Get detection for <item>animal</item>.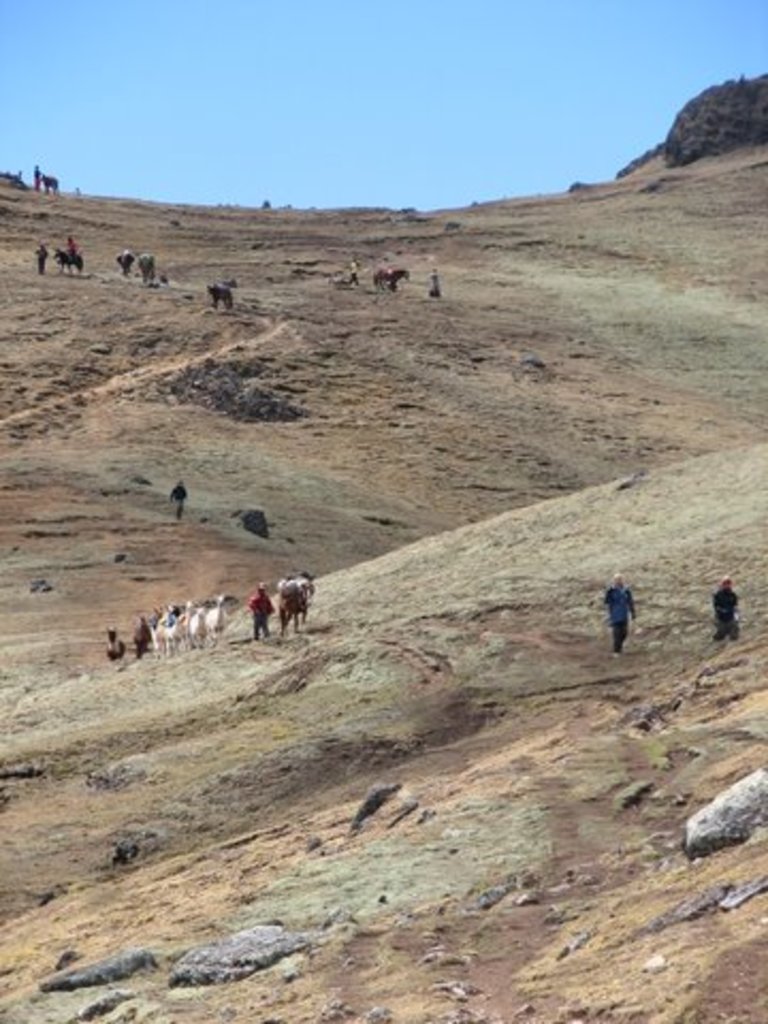
Detection: bbox(277, 578, 309, 642).
